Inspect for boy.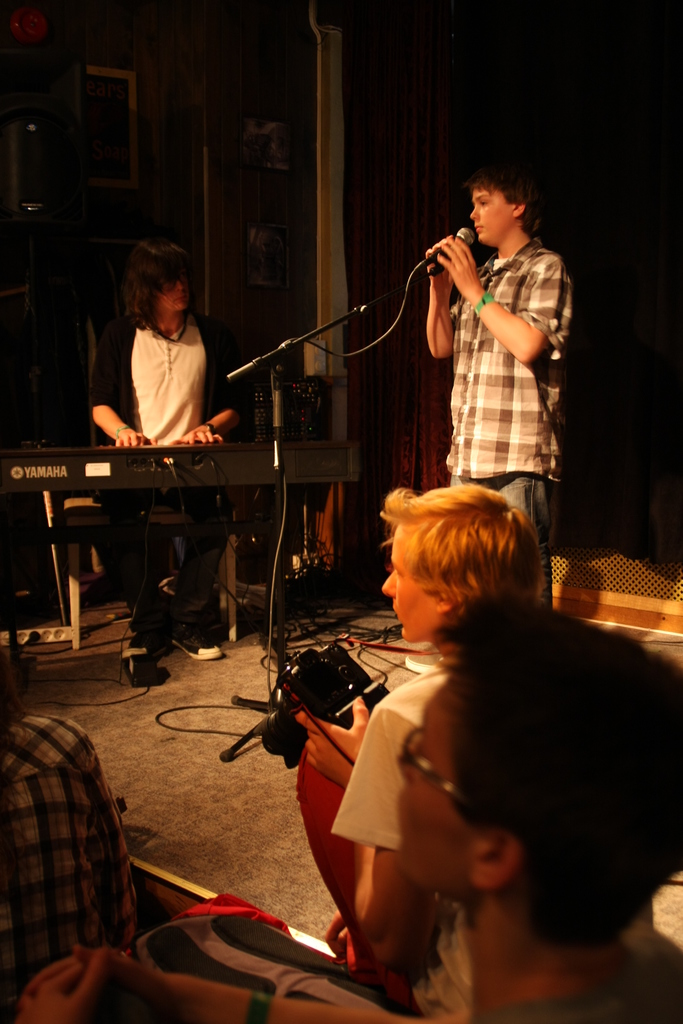
Inspection: (415,166,586,608).
